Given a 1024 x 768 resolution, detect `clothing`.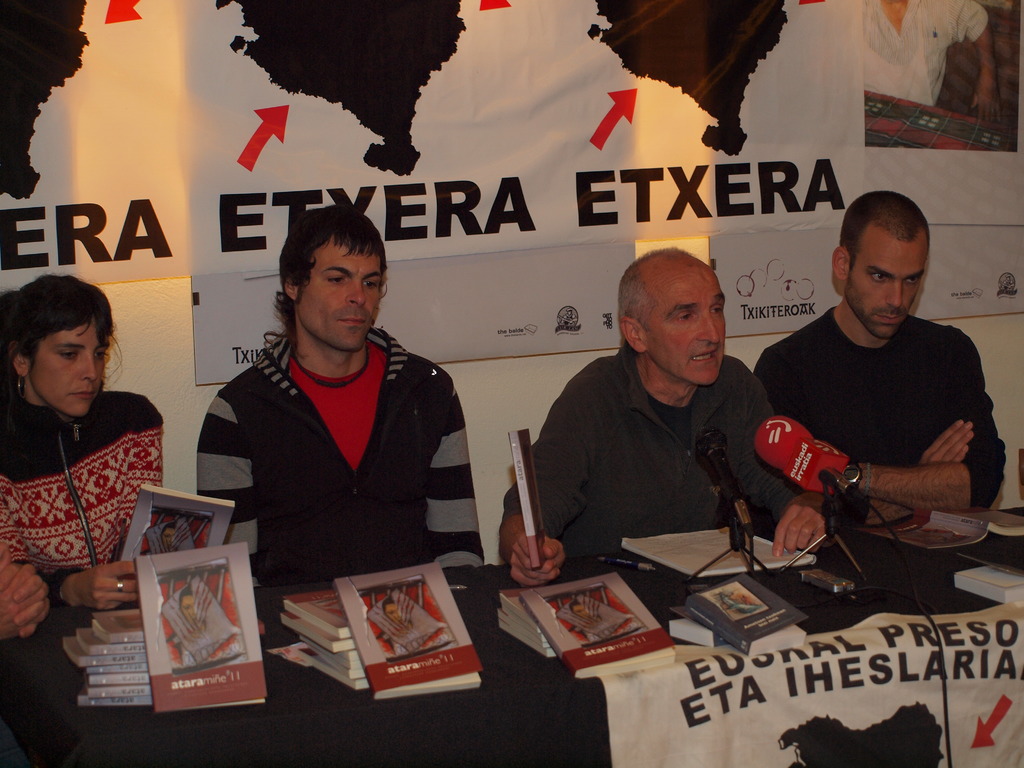
<box>0,392,177,624</box>.
